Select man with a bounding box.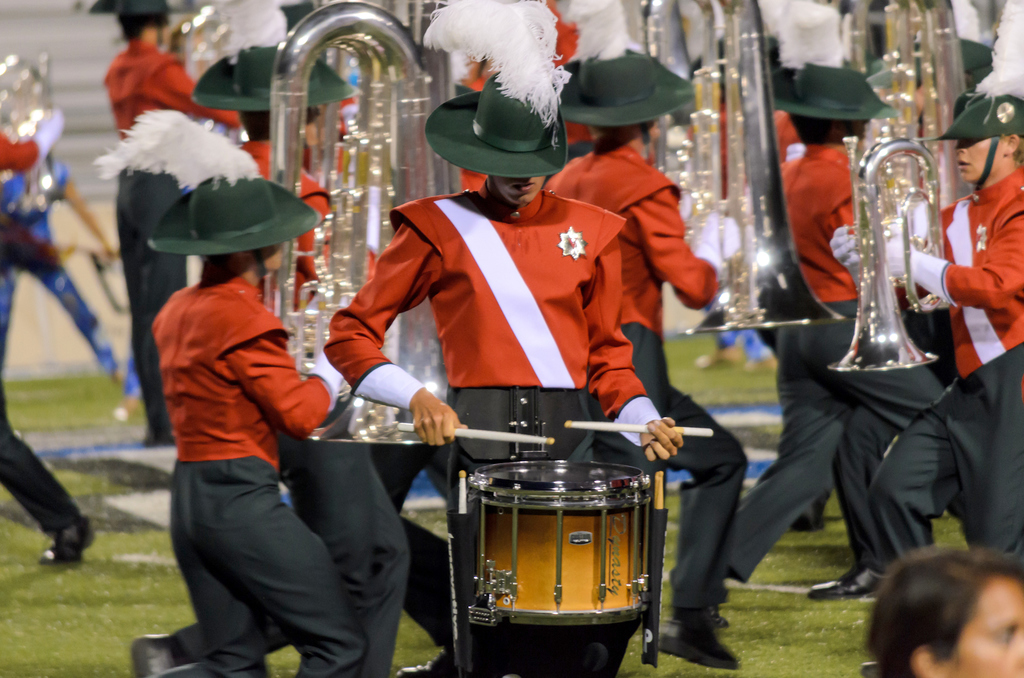
(left=540, top=46, right=740, bottom=671).
